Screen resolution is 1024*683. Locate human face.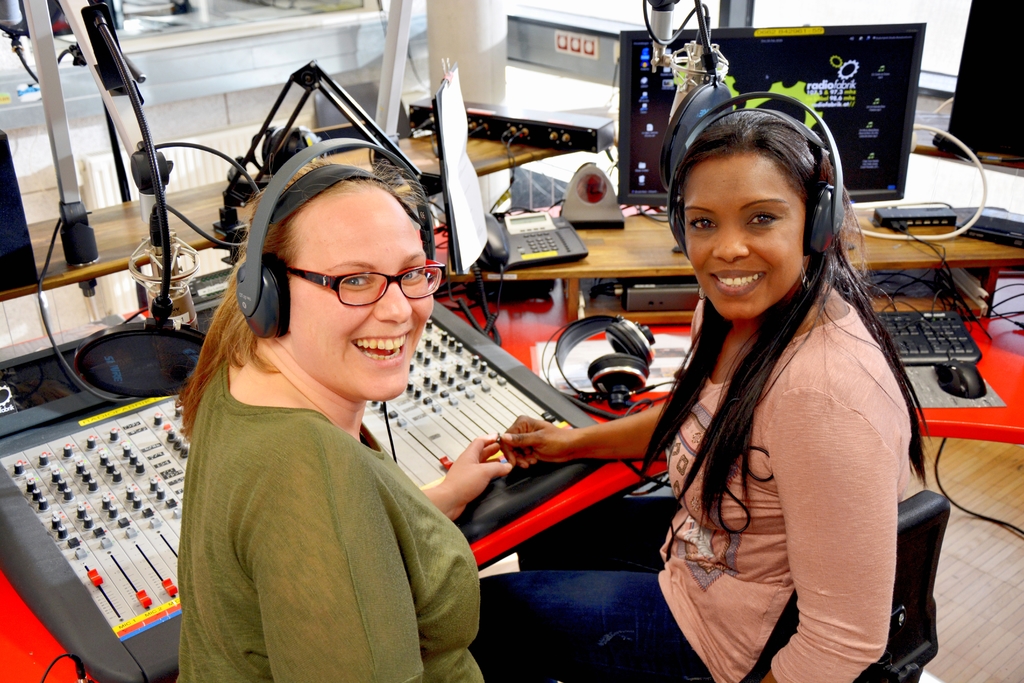
<region>286, 192, 436, 399</region>.
